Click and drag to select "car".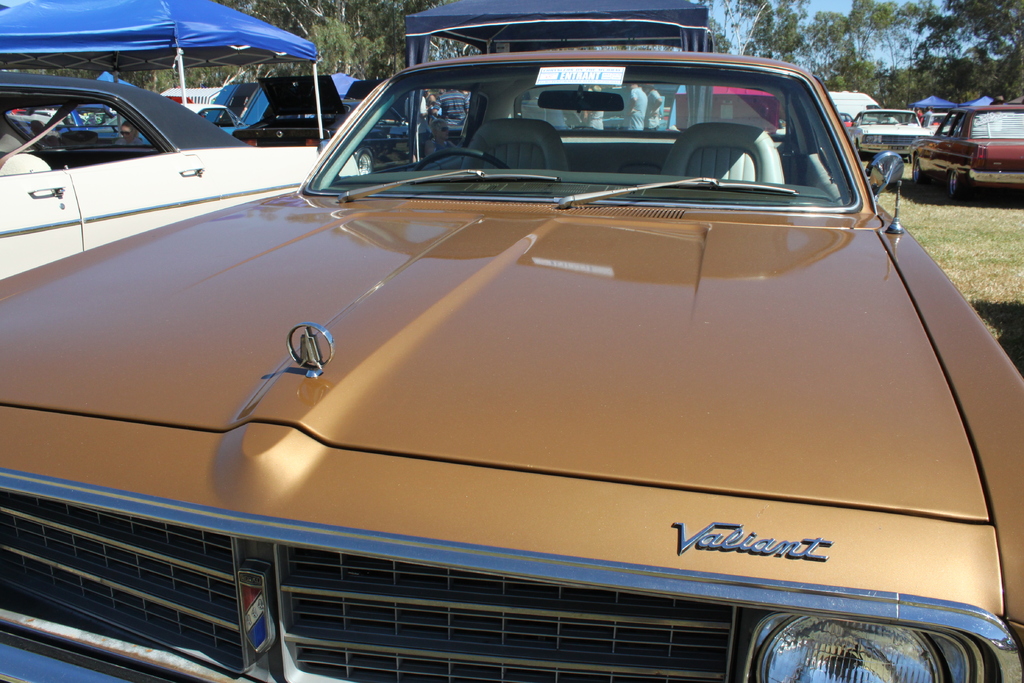
Selection: {"left": 920, "top": 112, "right": 962, "bottom": 136}.
